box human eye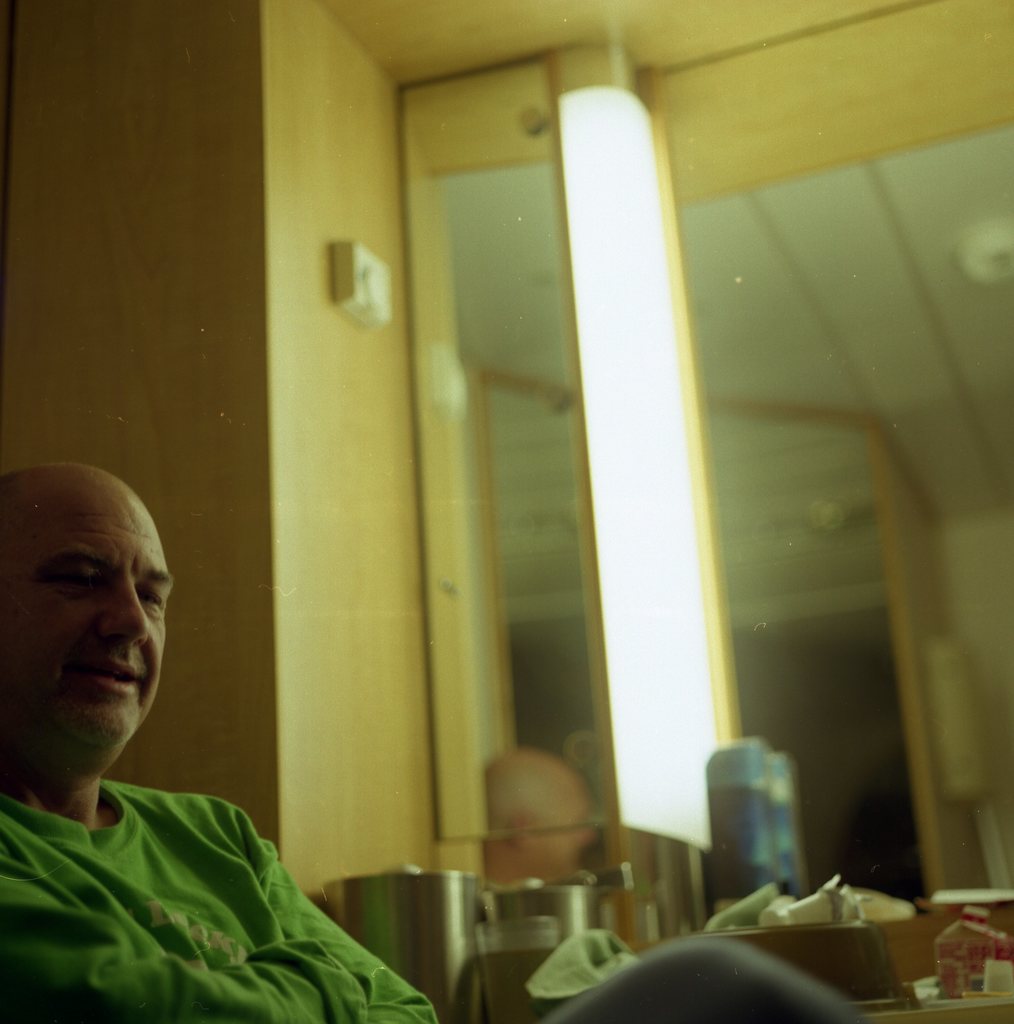
locate(134, 588, 163, 617)
